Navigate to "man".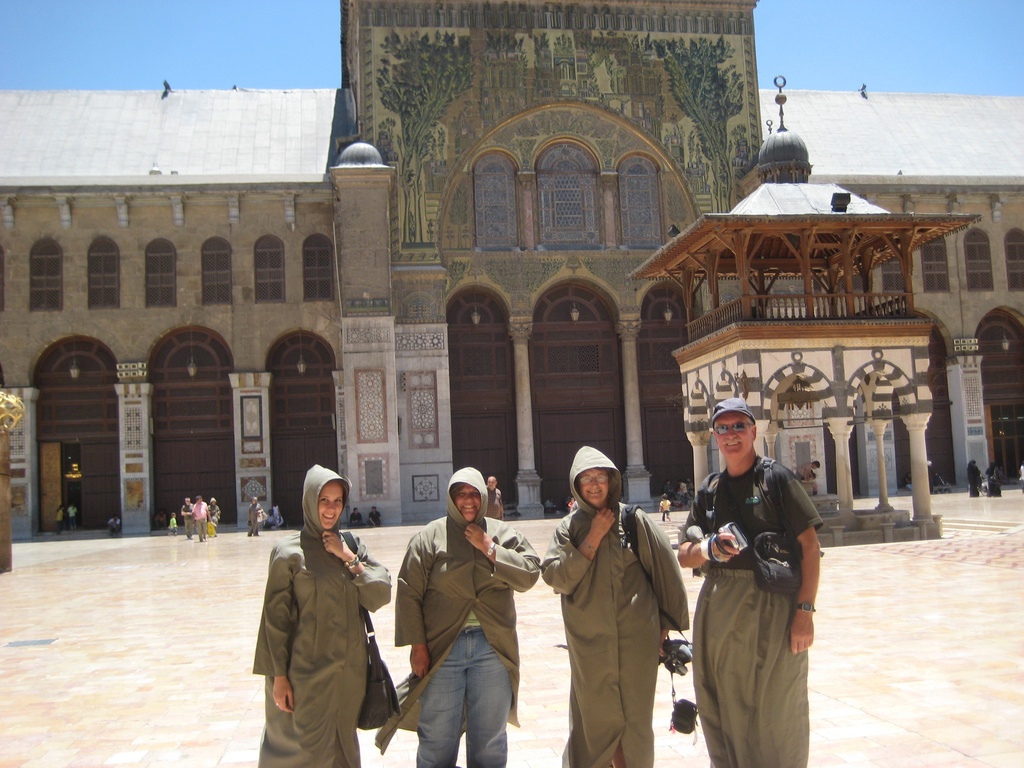
Navigation target: box(641, 392, 819, 761).
